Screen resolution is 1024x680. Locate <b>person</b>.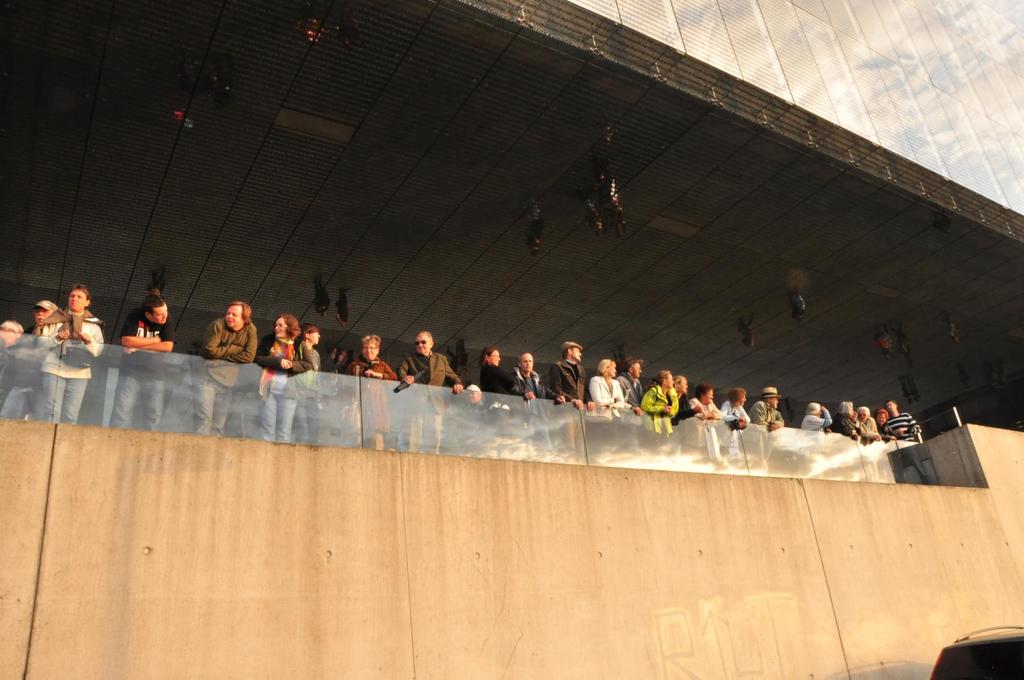
box=[545, 343, 595, 466].
